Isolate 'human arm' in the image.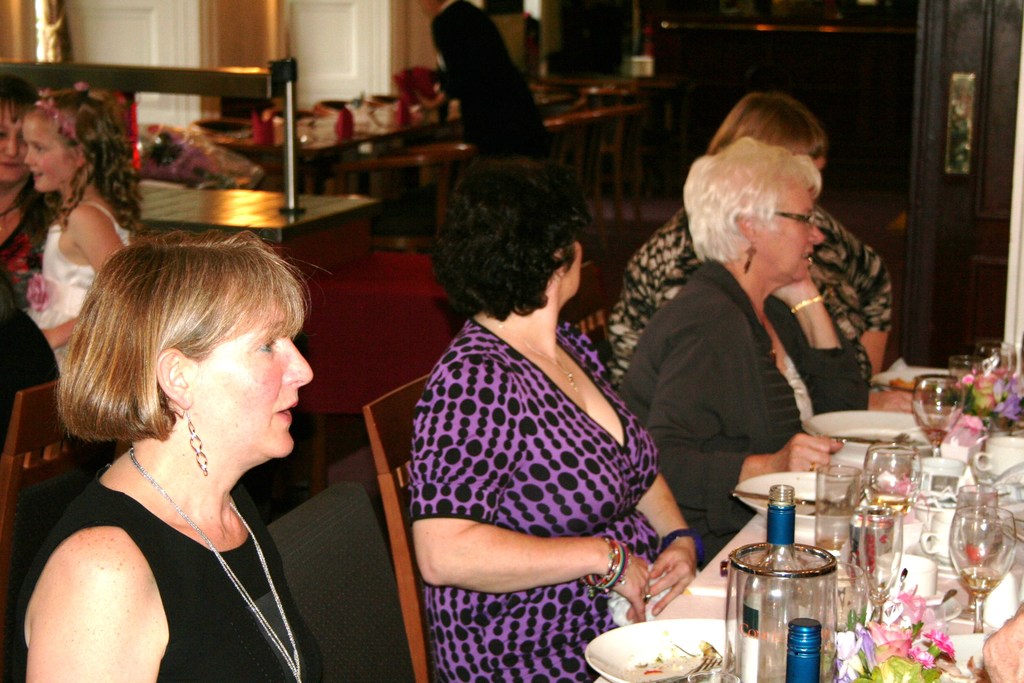
Isolated region: <box>653,236,699,306</box>.
